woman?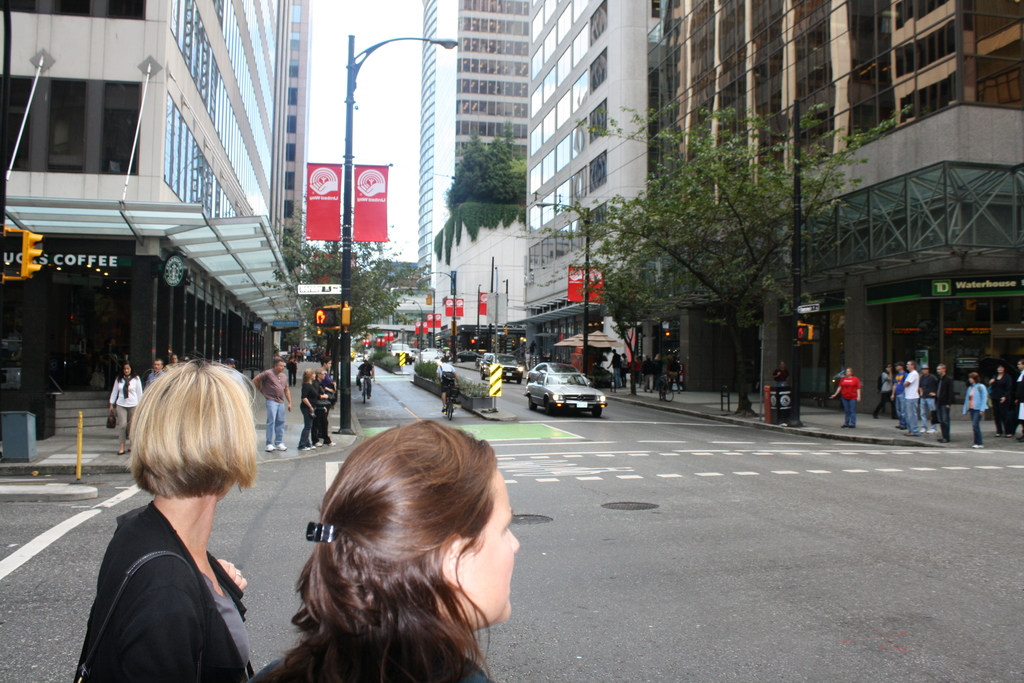
{"left": 872, "top": 363, "right": 897, "bottom": 427}
